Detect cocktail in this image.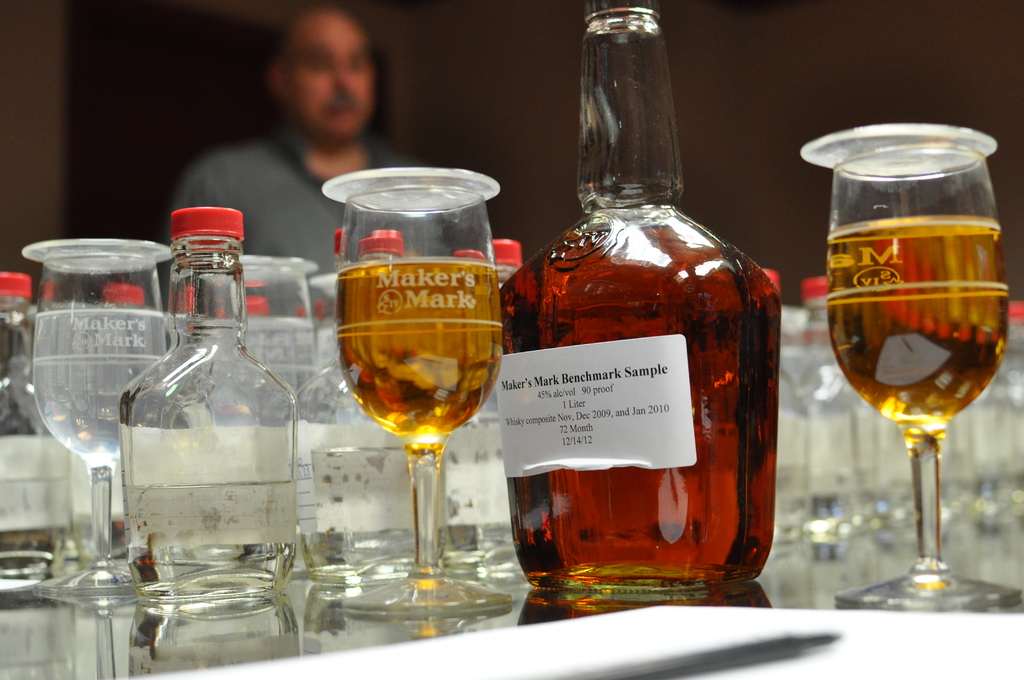
Detection: pyautogui.locateOnScreen(19, 232, 174, 583).
